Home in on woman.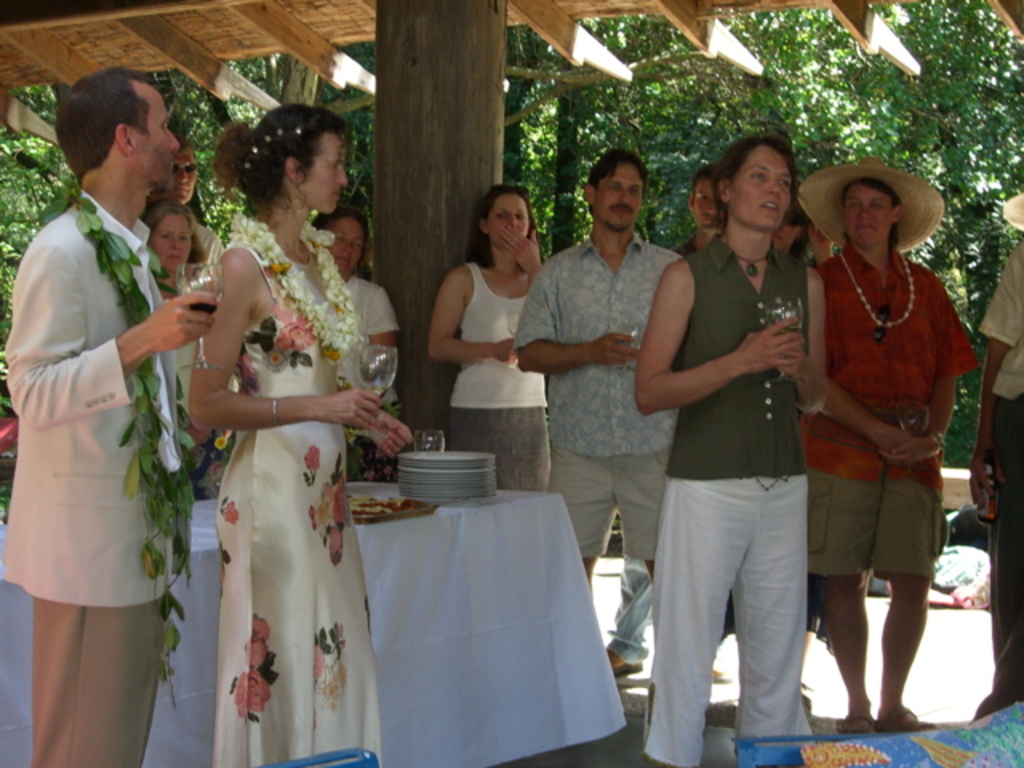
Homed in at l=142, t=200, r=214, b=448.
